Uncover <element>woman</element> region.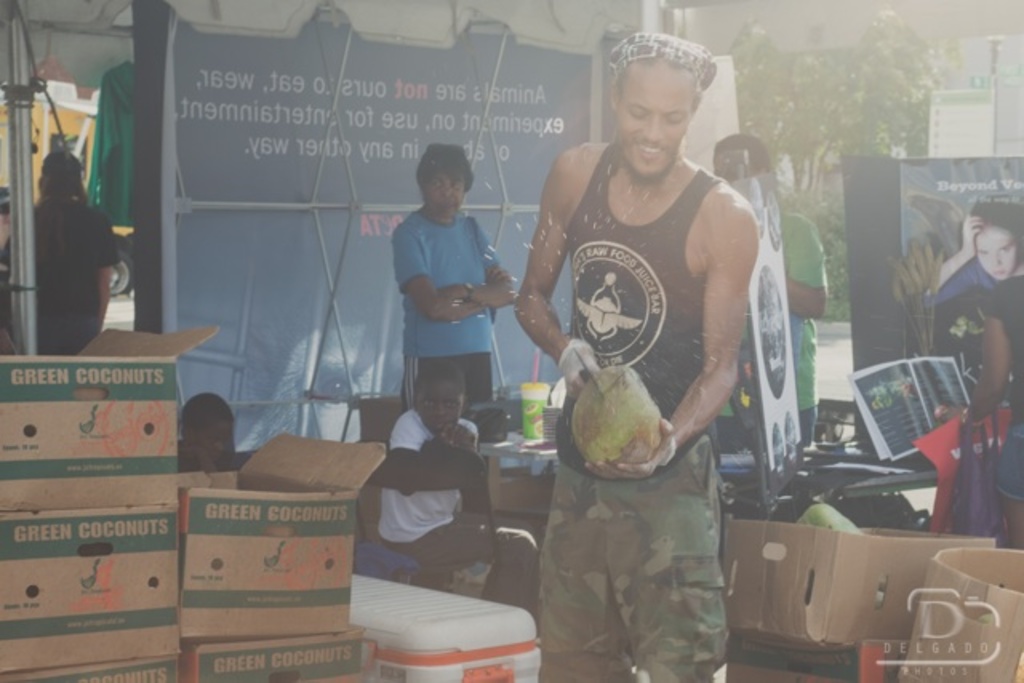
Uncovered: BBox(922, 195, 1022, 301).
